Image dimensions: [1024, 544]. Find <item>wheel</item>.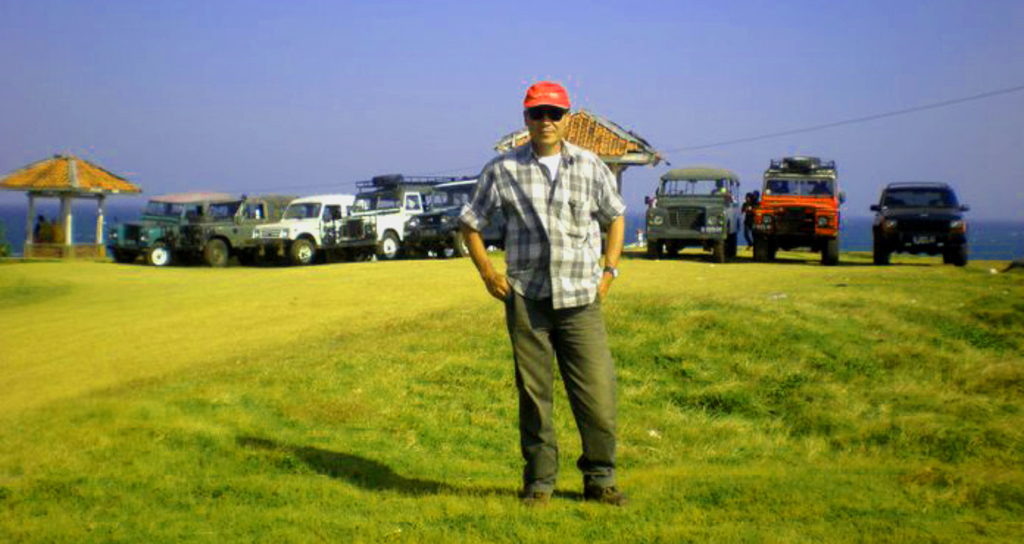
(left=871, top=235, right=886, bottom=265).
